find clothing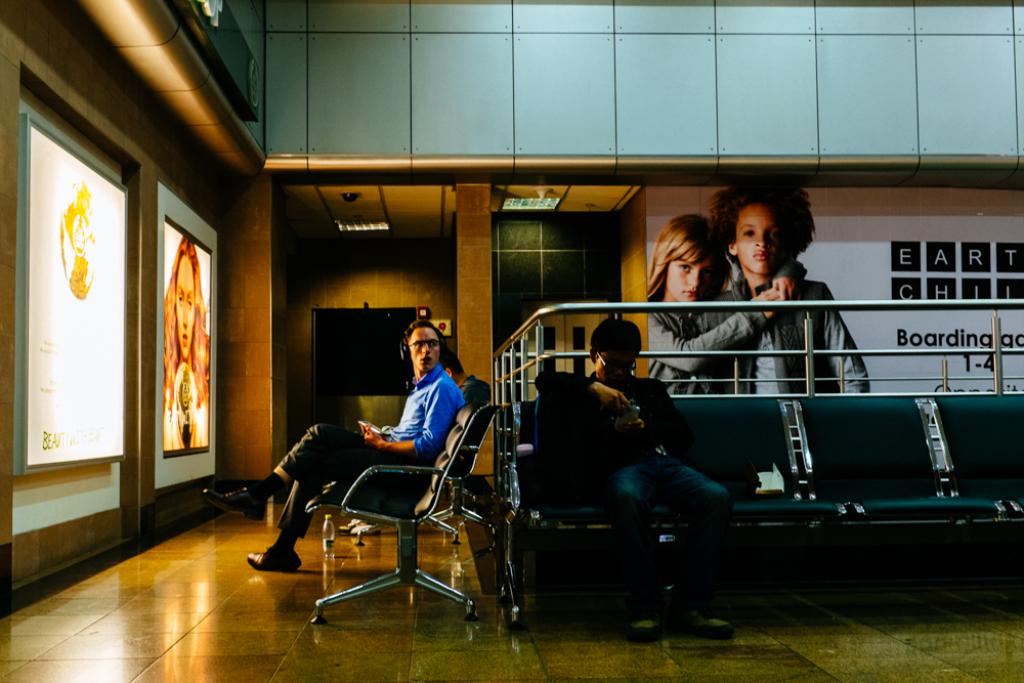
[x1=249, y1=365, x2=462, y2=556]
